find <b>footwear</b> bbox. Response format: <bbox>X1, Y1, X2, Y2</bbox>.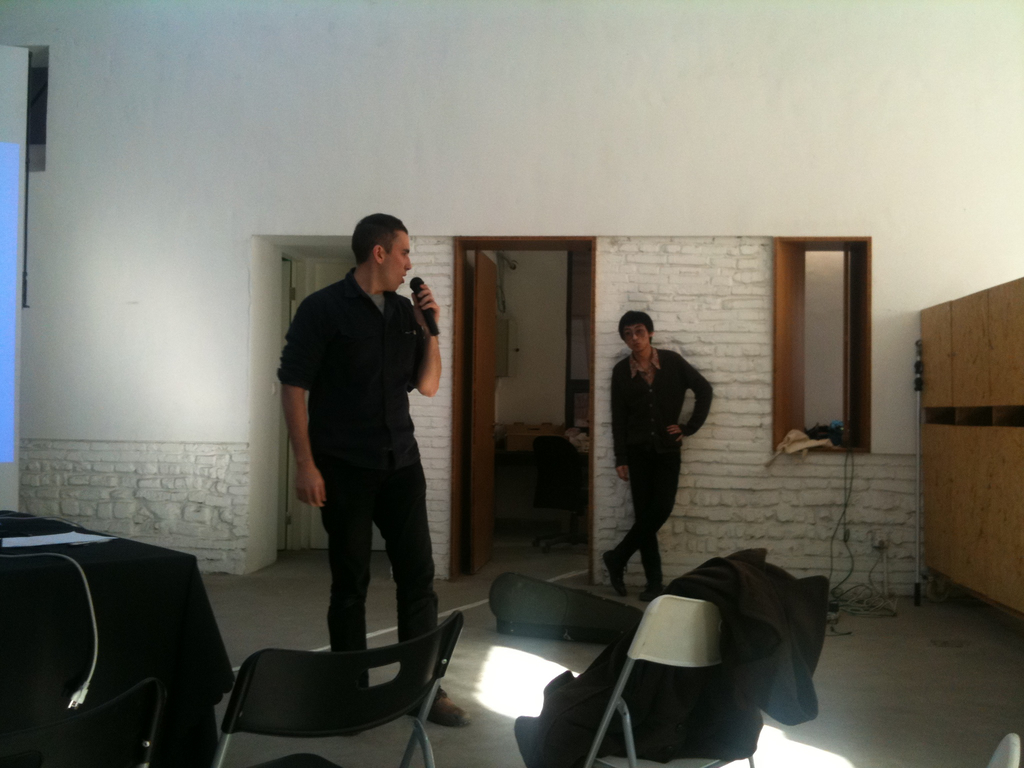
<bbox>602, 549, 628, 600</bbox>.
